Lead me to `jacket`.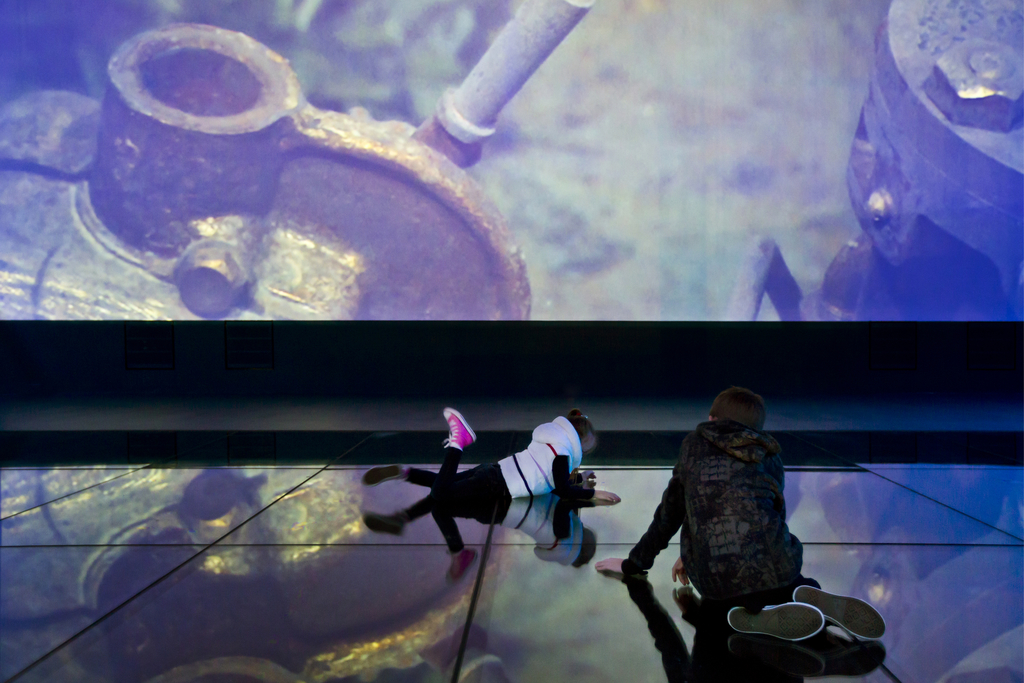
Lead to [485,415,580,500].
